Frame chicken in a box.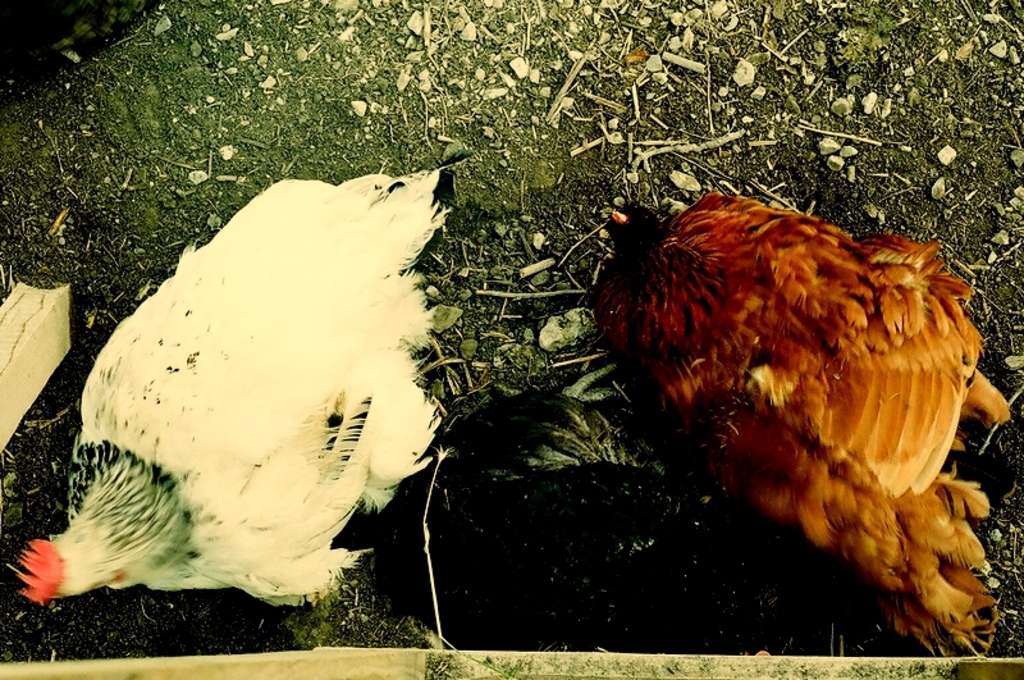
box(0, 149, 467, 617).
